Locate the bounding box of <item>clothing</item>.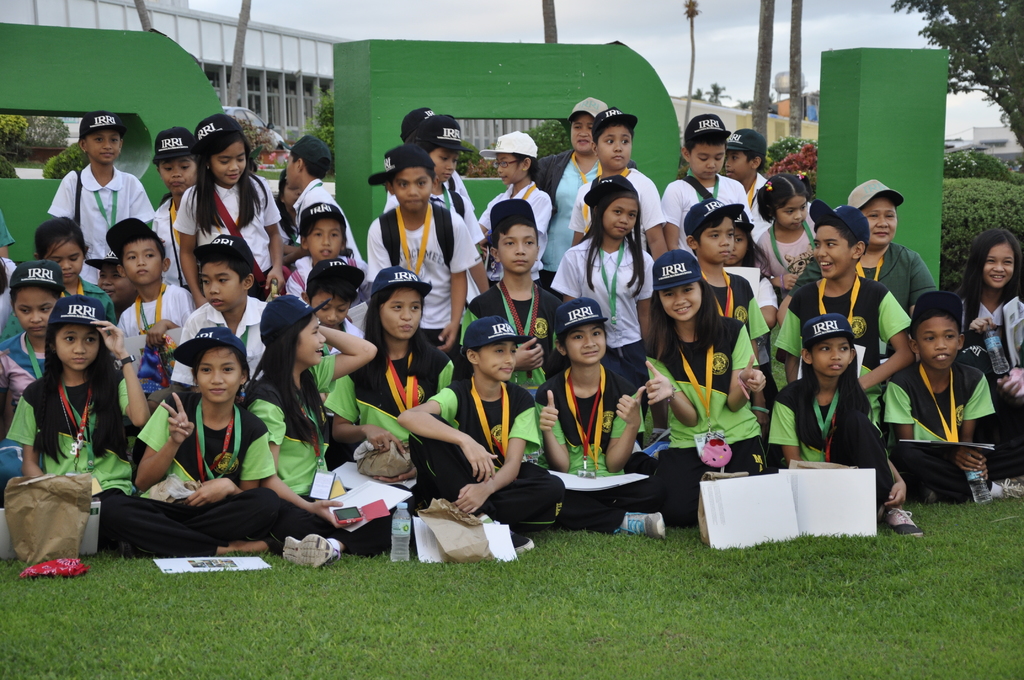
Bounding box: 49,164,151,283.
